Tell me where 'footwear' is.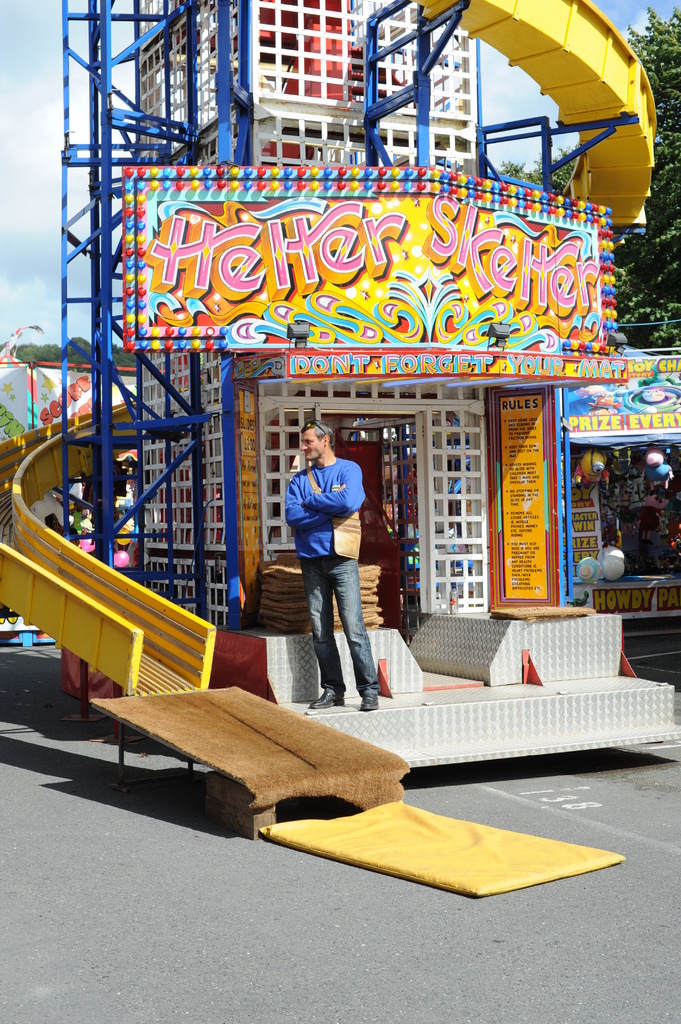
'footwear' is at [x1=314, y1=685, x2=344, y2=708].
